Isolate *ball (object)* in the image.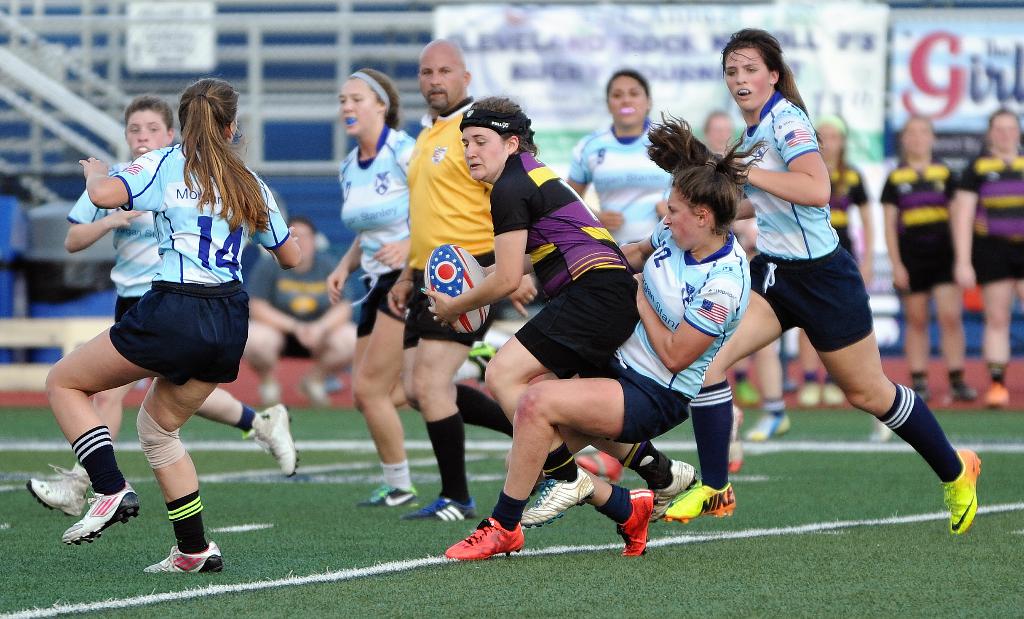
Isolated region: 427:247:487:334.
